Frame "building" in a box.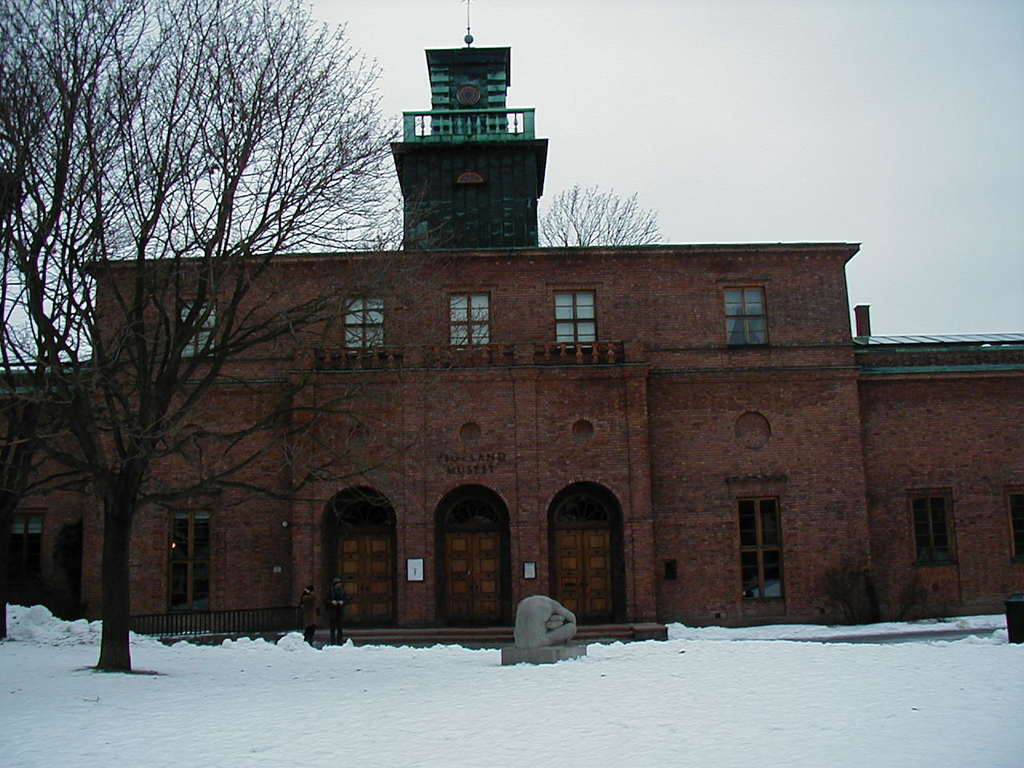
[0,2,1023,646].
